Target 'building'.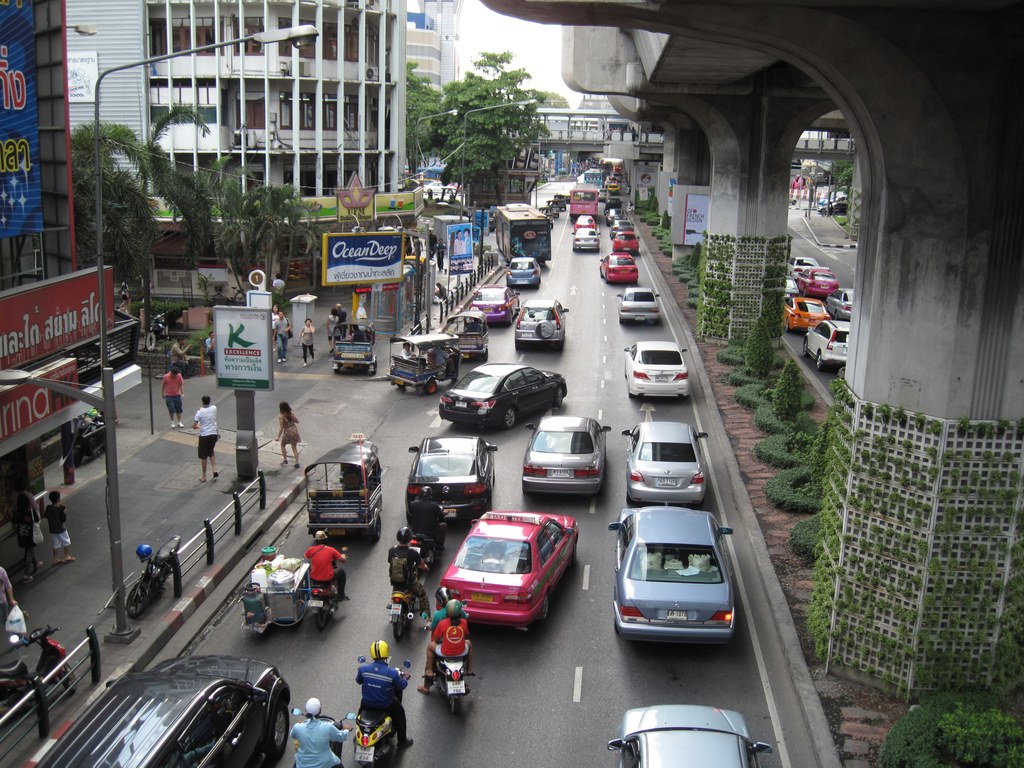
Target region: Rect(405, 0, 455, 111).
